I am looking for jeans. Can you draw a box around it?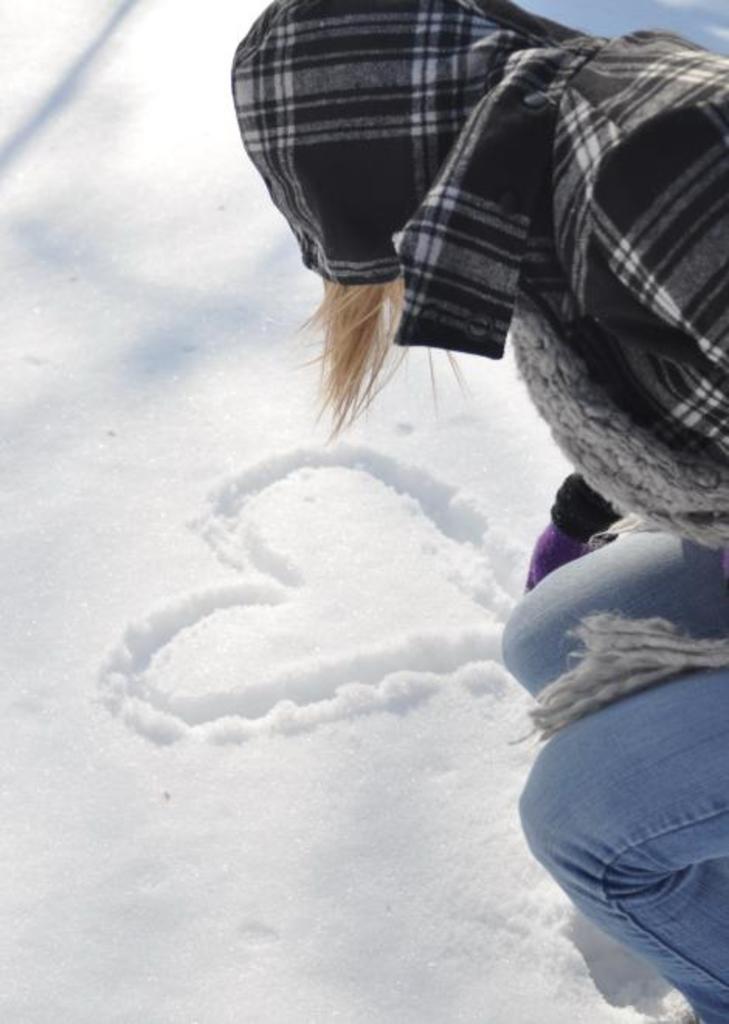
Sure, the bounding box is <region>503, 532, 727, 1022</region>.
